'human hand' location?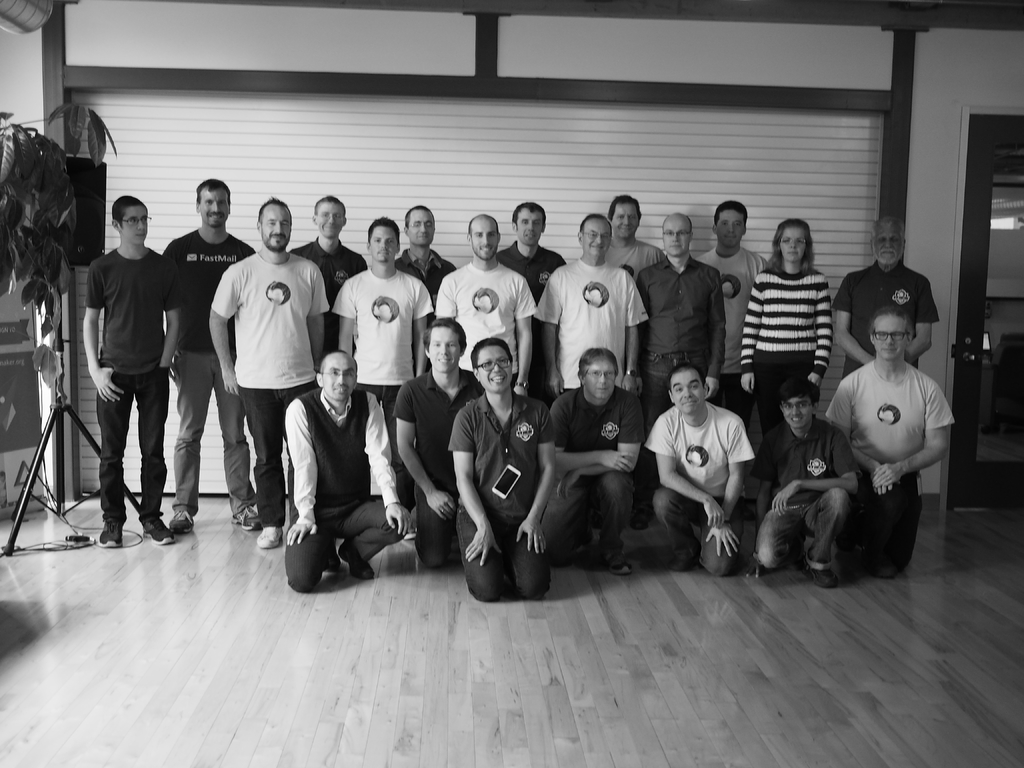
Rect(620, 374, 639, 399)
